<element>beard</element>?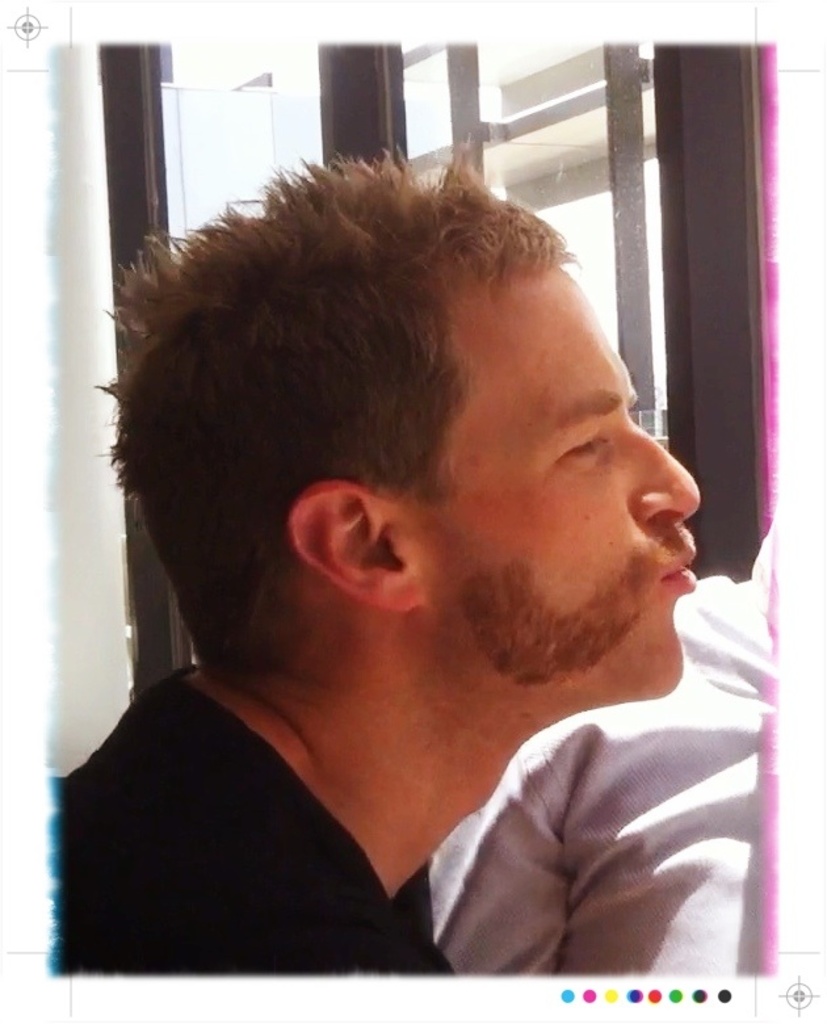
[x1=453, y1=551, x2=697, y2=691]
